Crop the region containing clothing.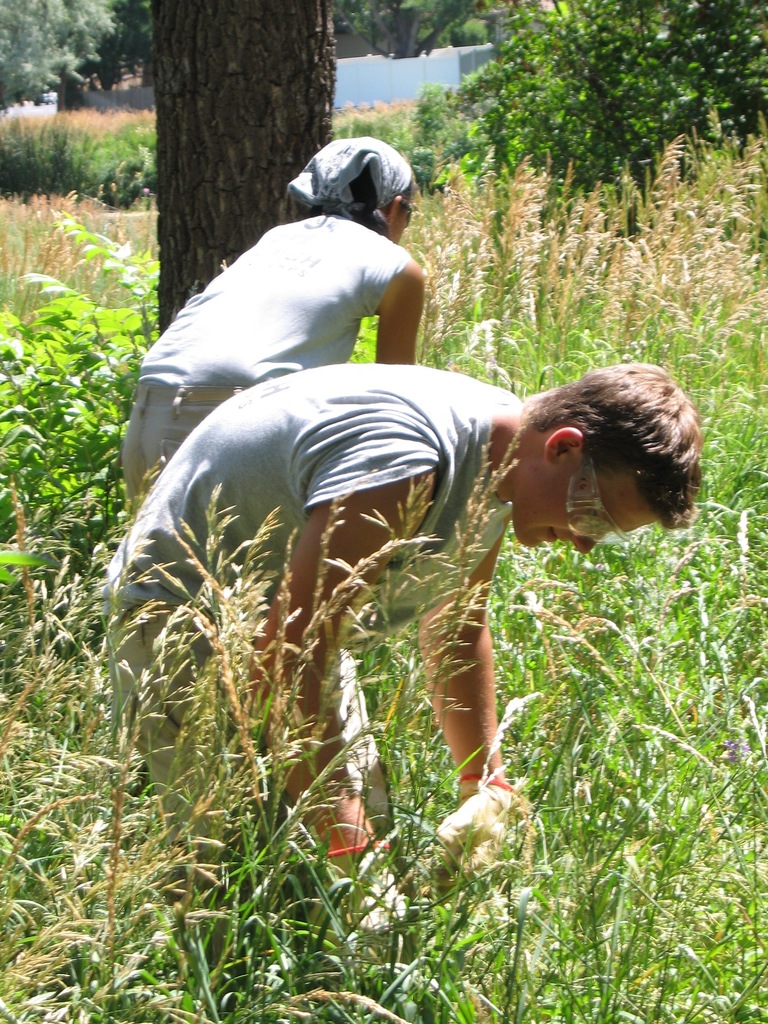
Crop region: box(113, 209, 419, 513).
